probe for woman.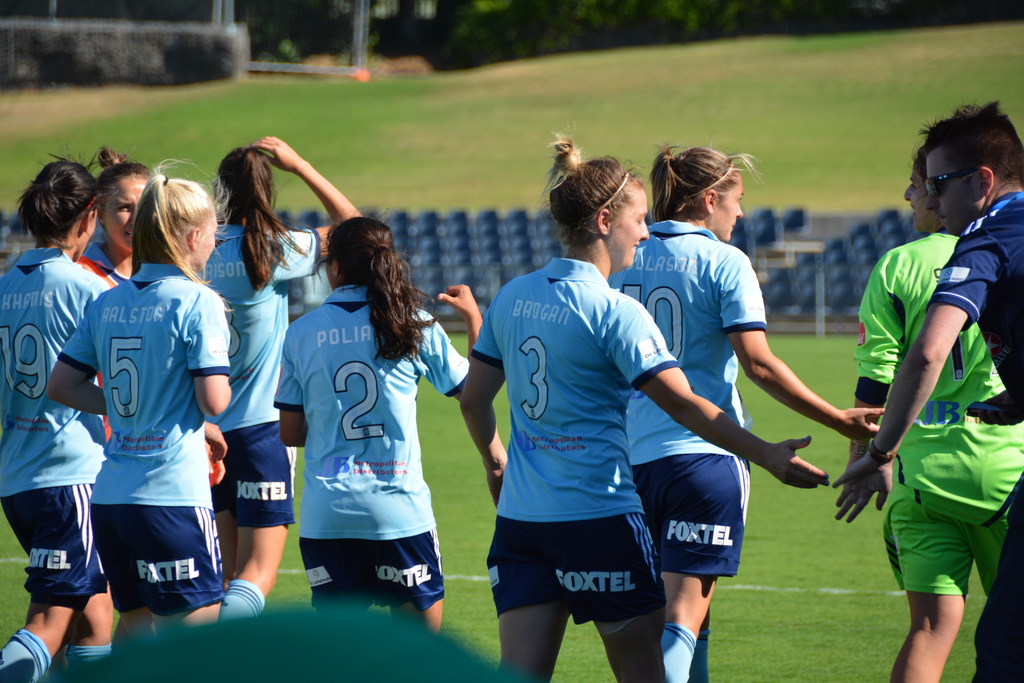
Probe result: box(845, 147, 1023, 682).
